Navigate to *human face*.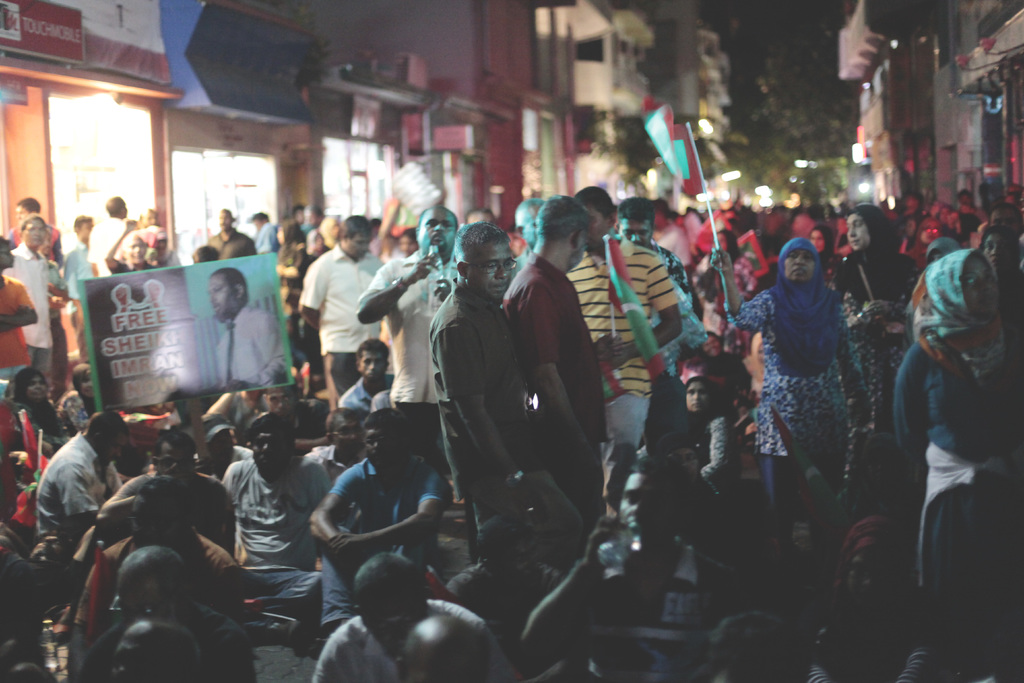
Navigation target: (99, 416, 129, 470).
